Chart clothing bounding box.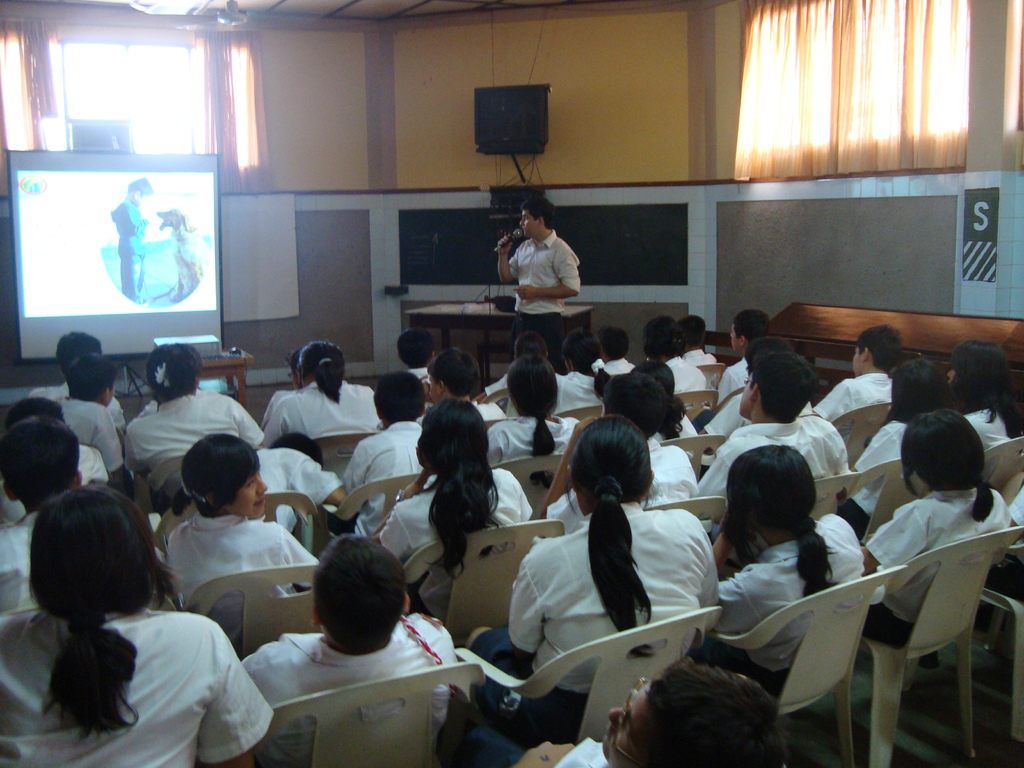
Charted: 239 632 460 767.
